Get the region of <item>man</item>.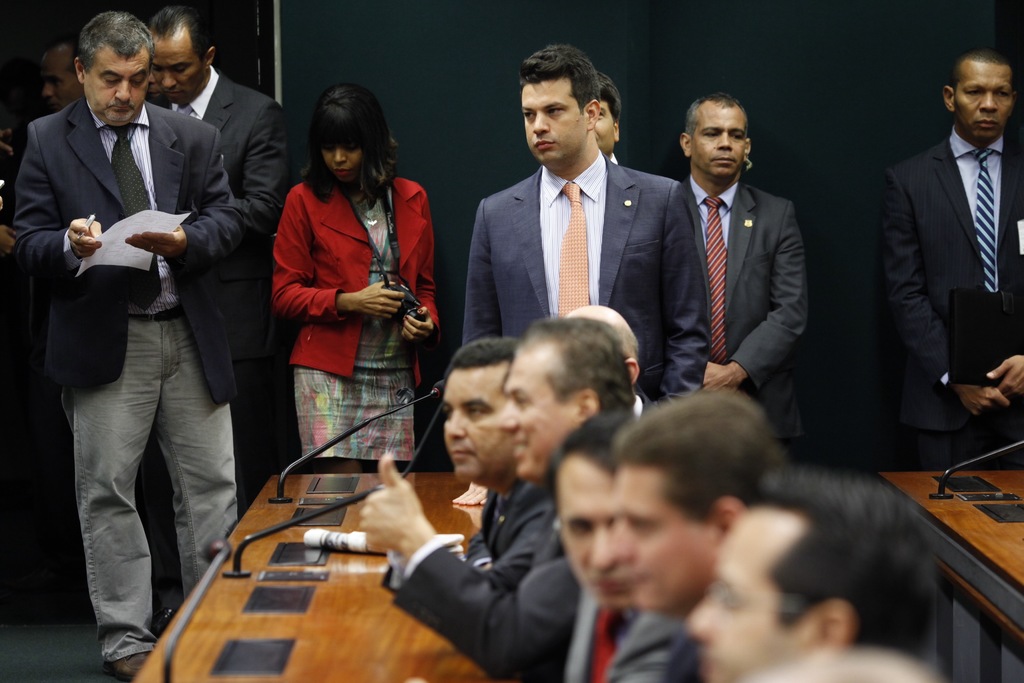
bbox=(142, 72, 170, 104).
